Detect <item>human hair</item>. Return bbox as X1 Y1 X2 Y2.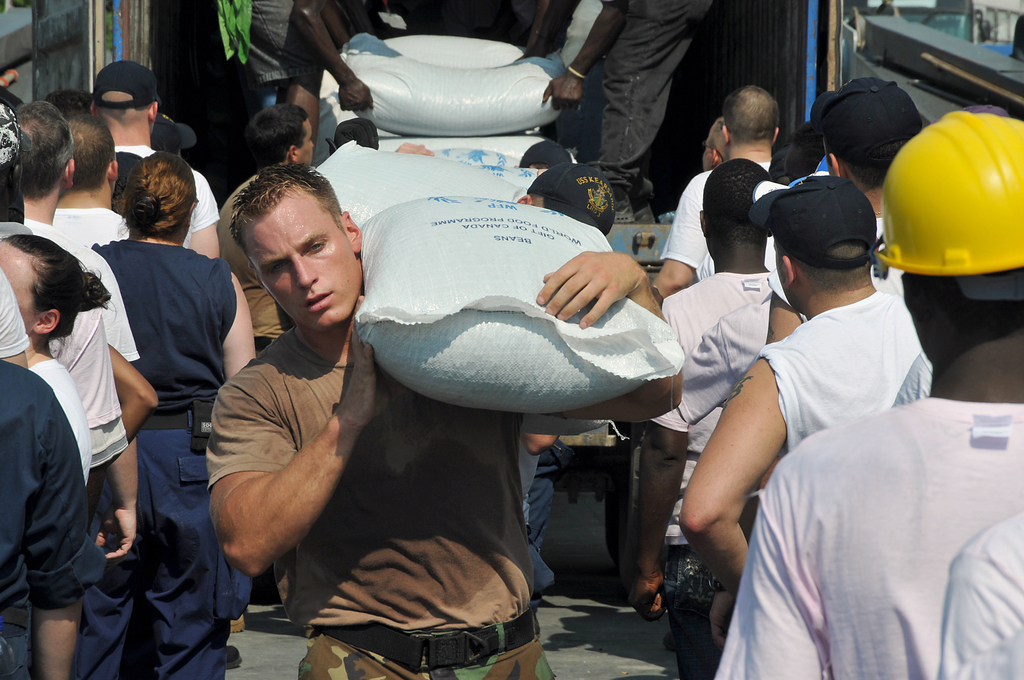
703 155 763 234.
